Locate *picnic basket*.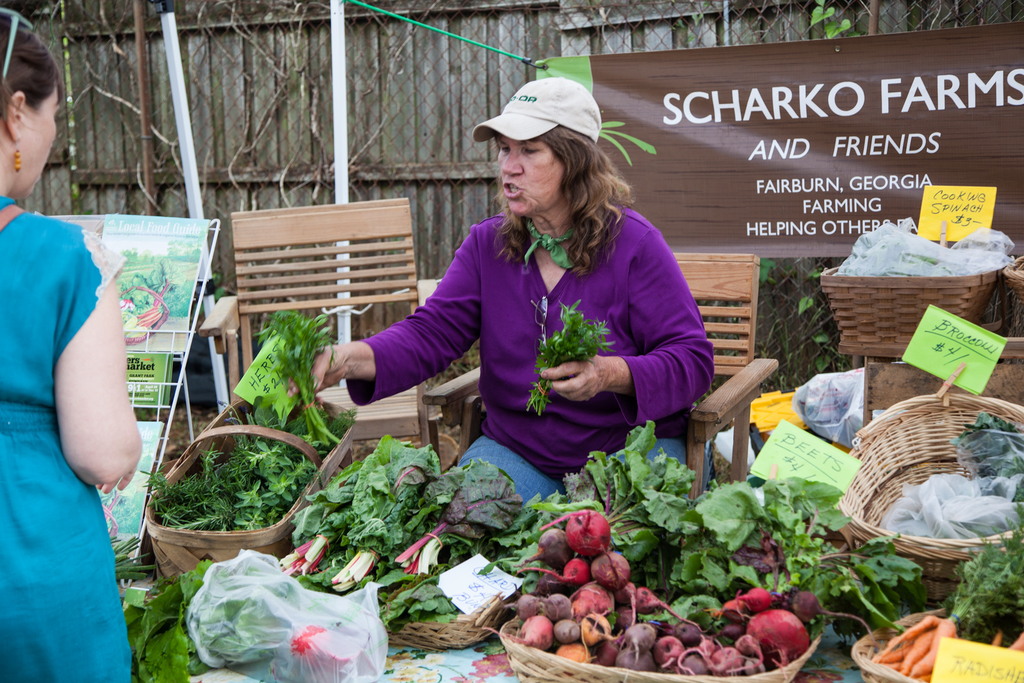
Bounding box: 830, 388, 1023, 605.
